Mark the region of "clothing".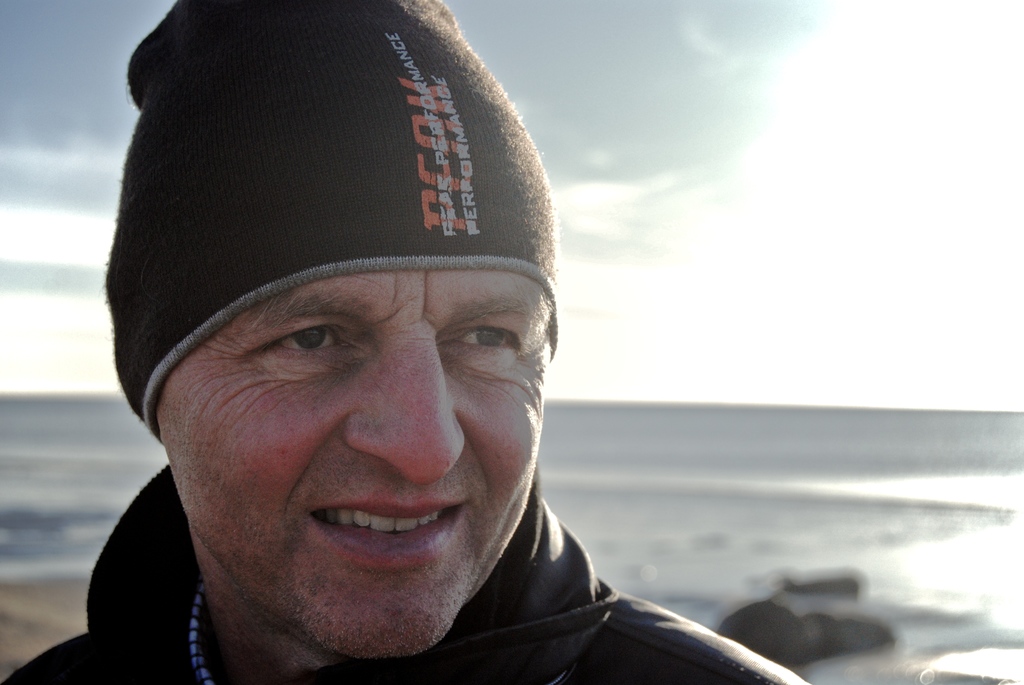
Region: region(1, 463, 824, 684).
